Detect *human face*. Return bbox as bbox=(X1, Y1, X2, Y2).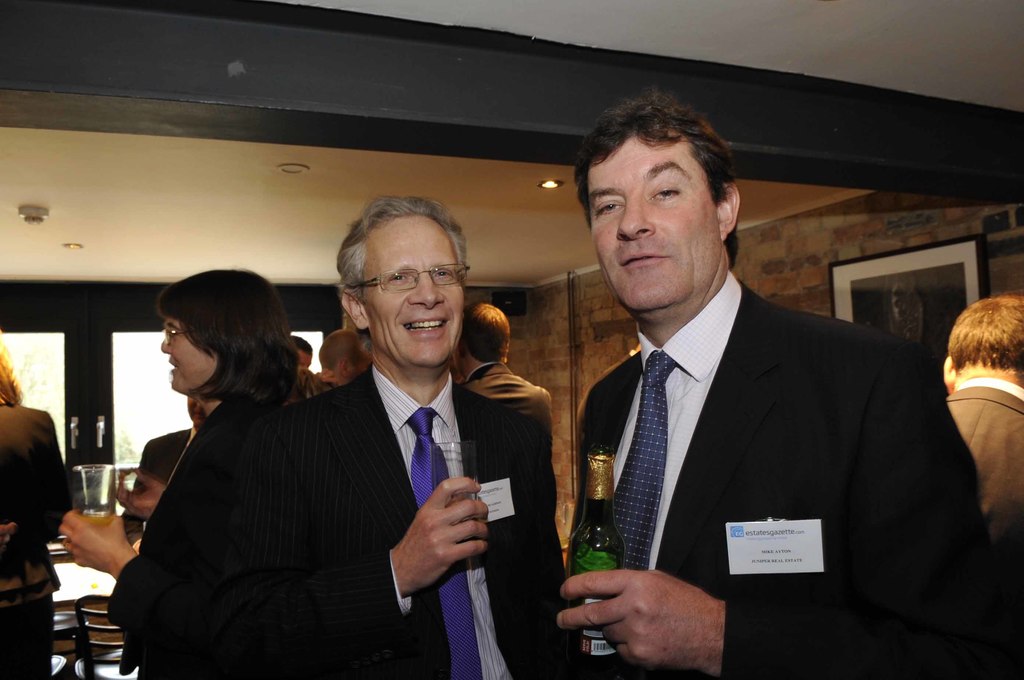
bbox=(584, 135, 716, 315).
